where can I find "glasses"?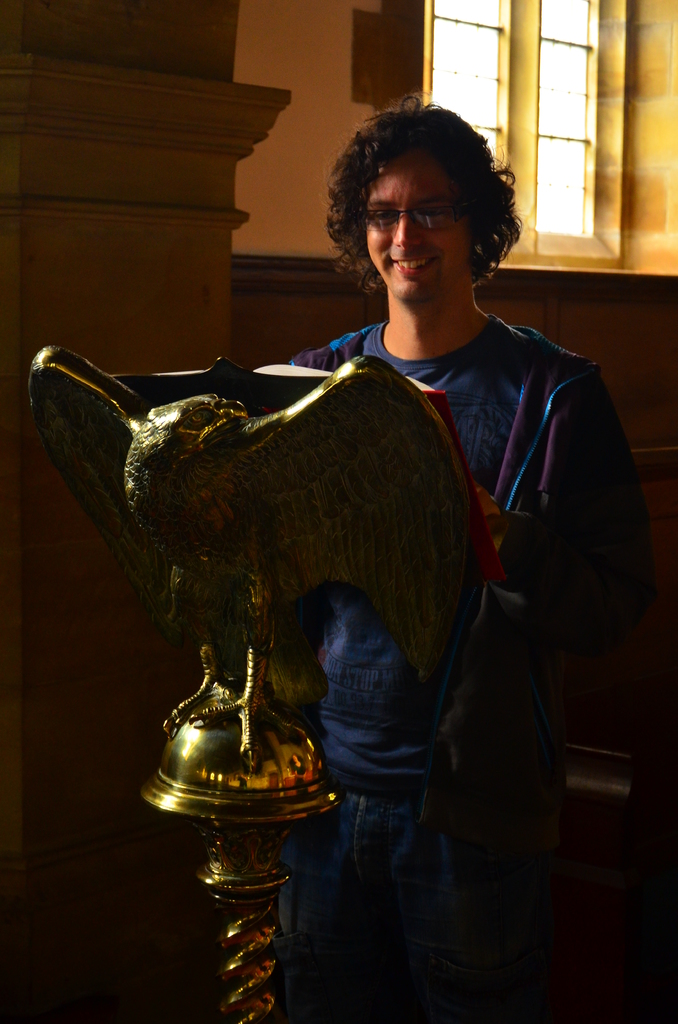
You can find it at 354:202:487:235.
